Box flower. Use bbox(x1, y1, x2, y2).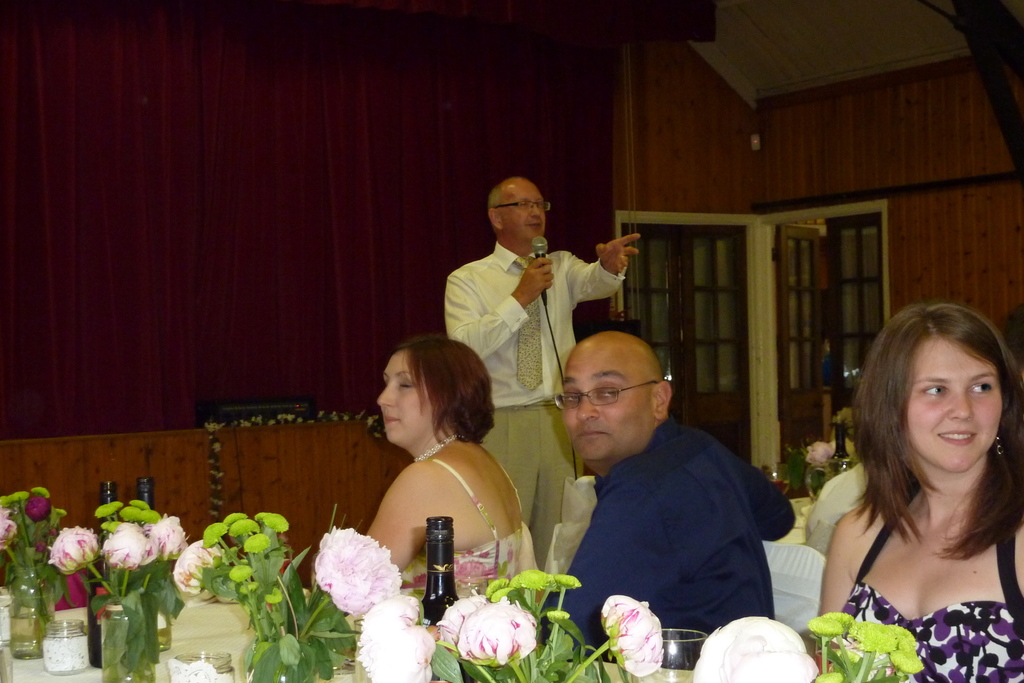
bbox(819, 671, 839, 682).
